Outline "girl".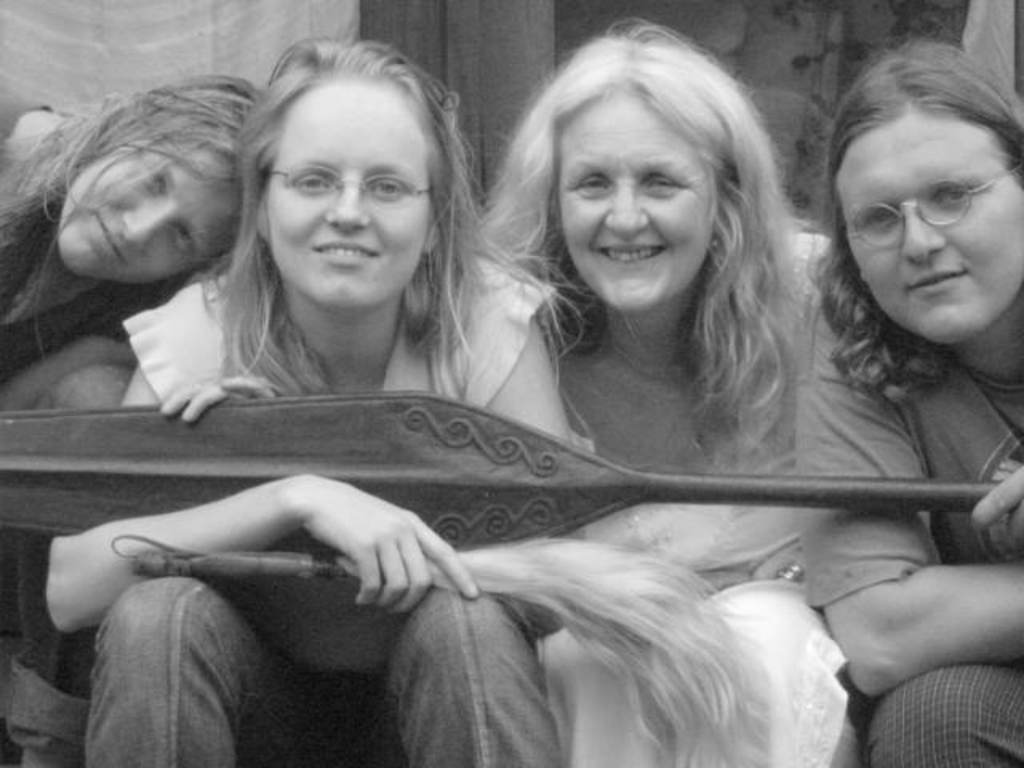
Outline: 2/94/261/410.
